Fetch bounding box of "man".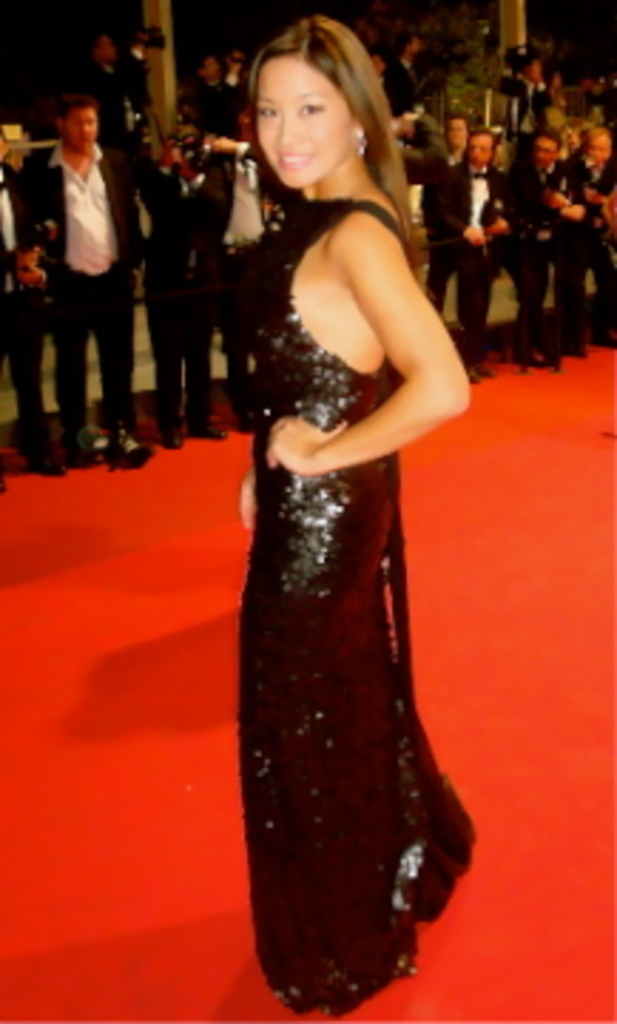
Bbox: [left=546, top=122, right=614, bottom=353].
